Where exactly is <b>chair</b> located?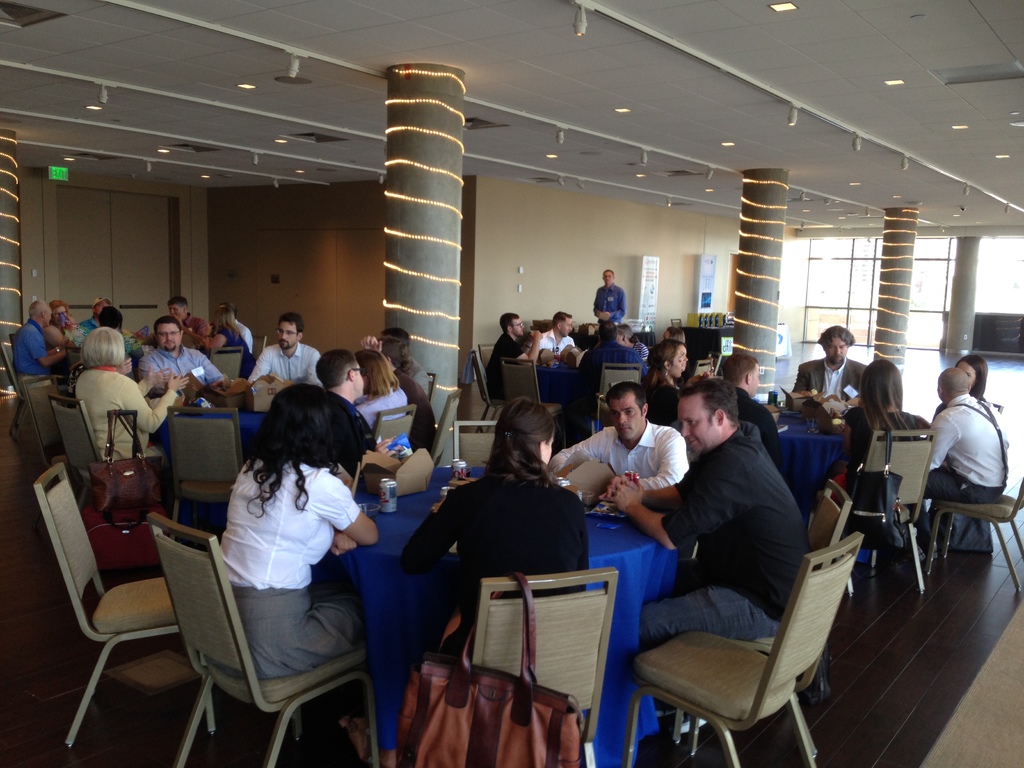
Its bounding box is crop(20, 376, 72, 472).
